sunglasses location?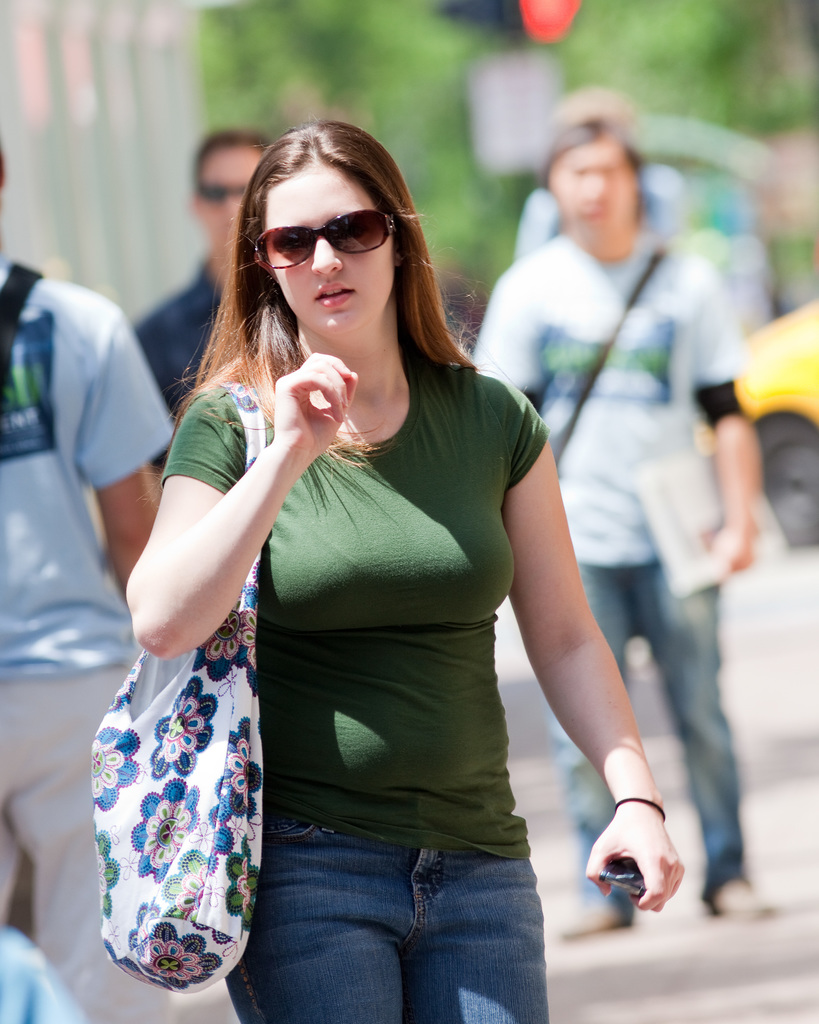
detection(248, 209, 401, 269)
